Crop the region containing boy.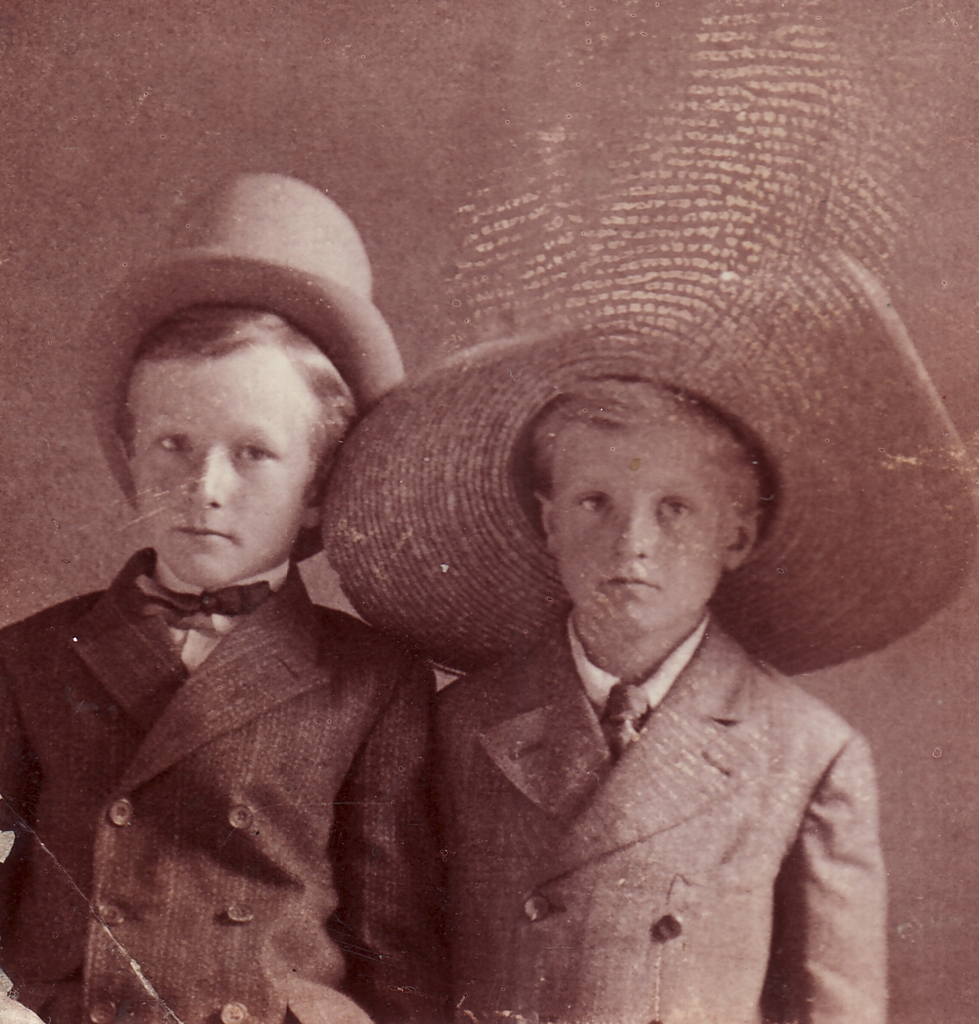
Crop region: region(0, 170, 437, 1023).
